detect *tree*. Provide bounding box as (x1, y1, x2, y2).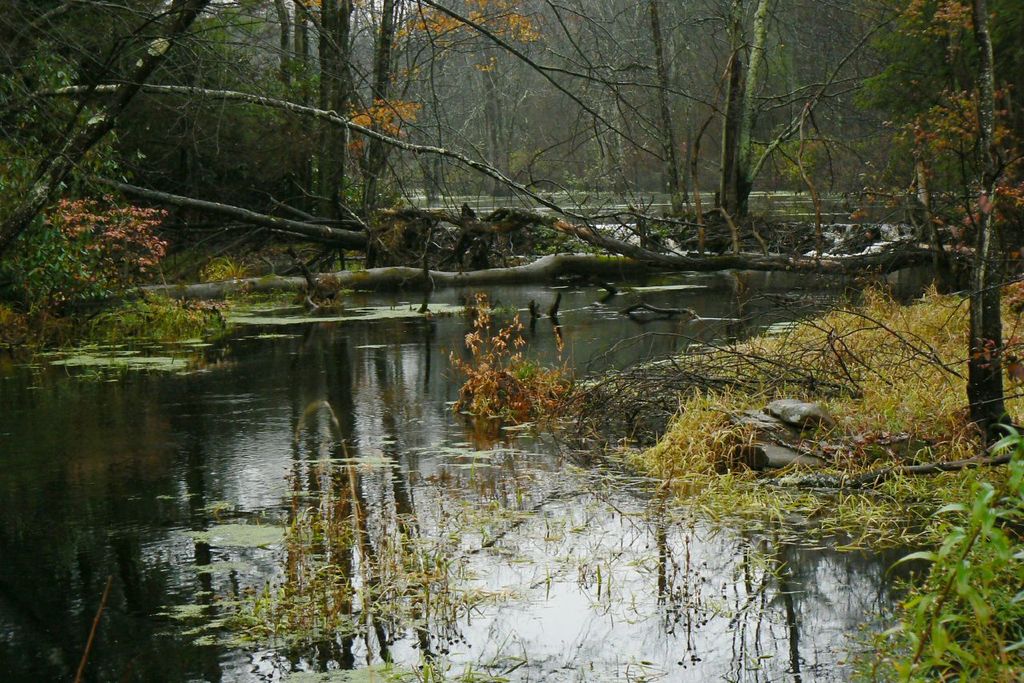
(899, 2, 958, 191).
